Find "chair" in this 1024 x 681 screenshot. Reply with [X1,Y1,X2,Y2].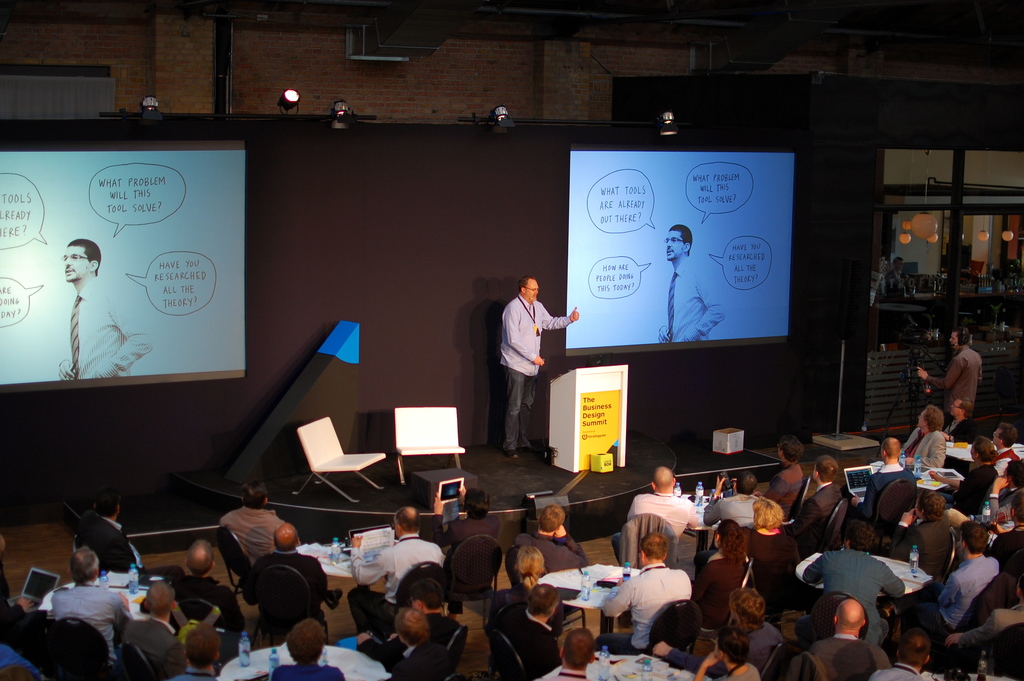
[444,632,464,680].
